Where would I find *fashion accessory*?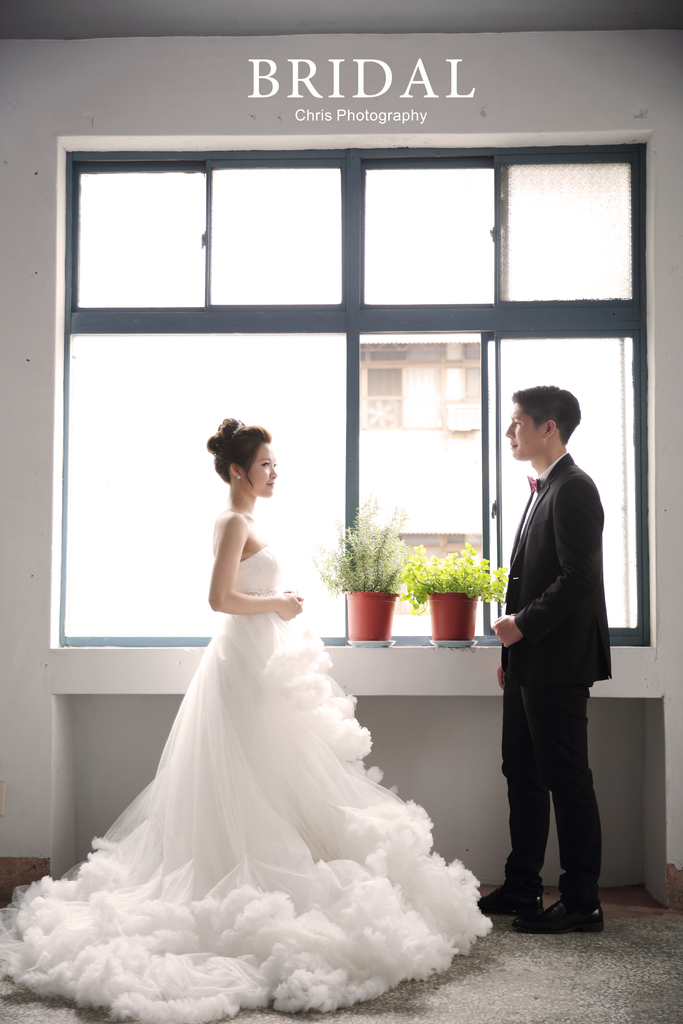
At (238, 475, 242, 480).
